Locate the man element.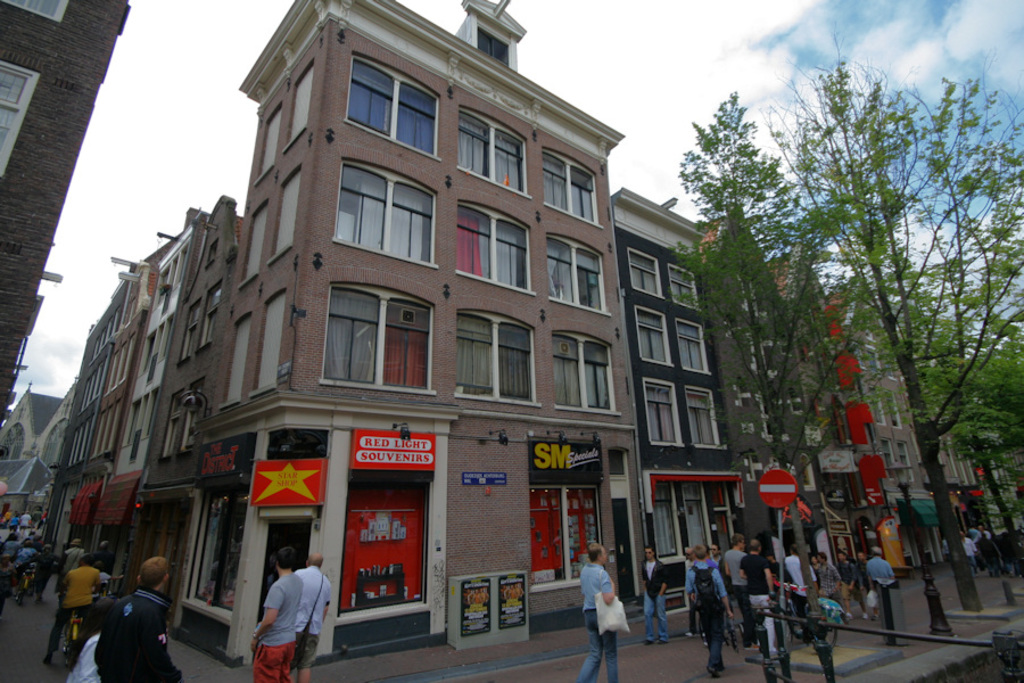
Element bbox: (50,556,100,663).
